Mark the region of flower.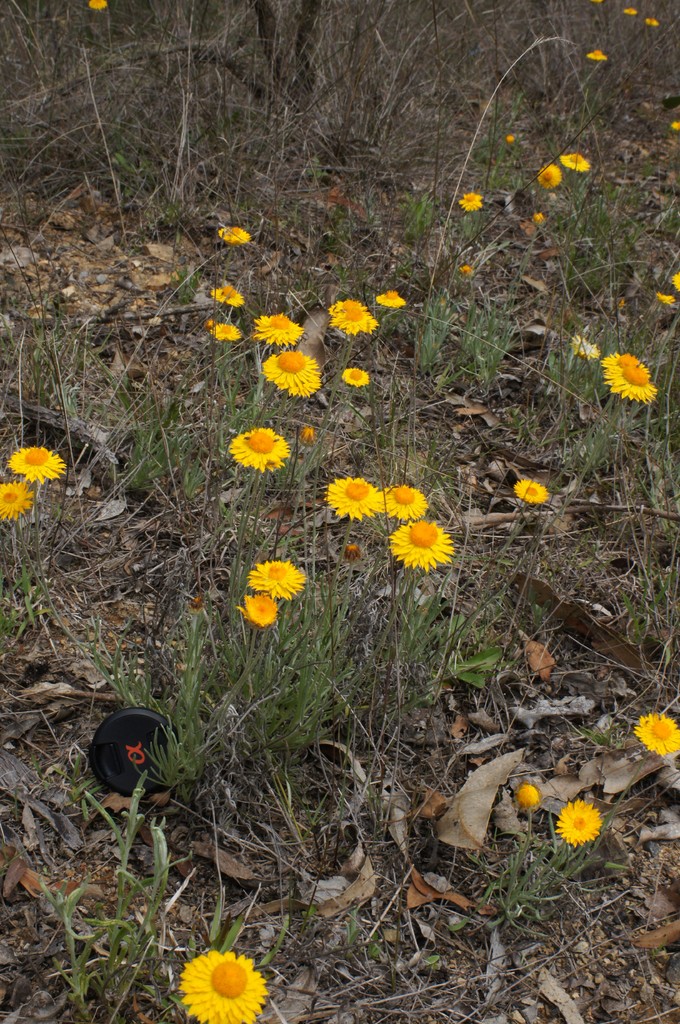
Region: {"left": 386, "top": 517, "right": 463, "bottom": 570}.
